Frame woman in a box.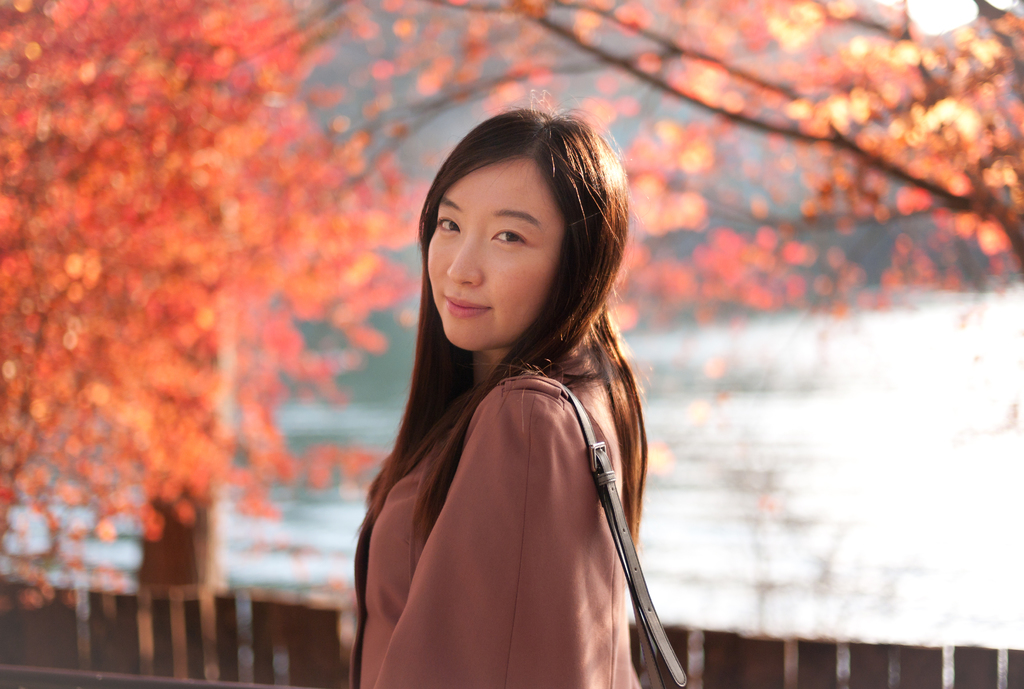
detection(236, 82, 707, 681).
